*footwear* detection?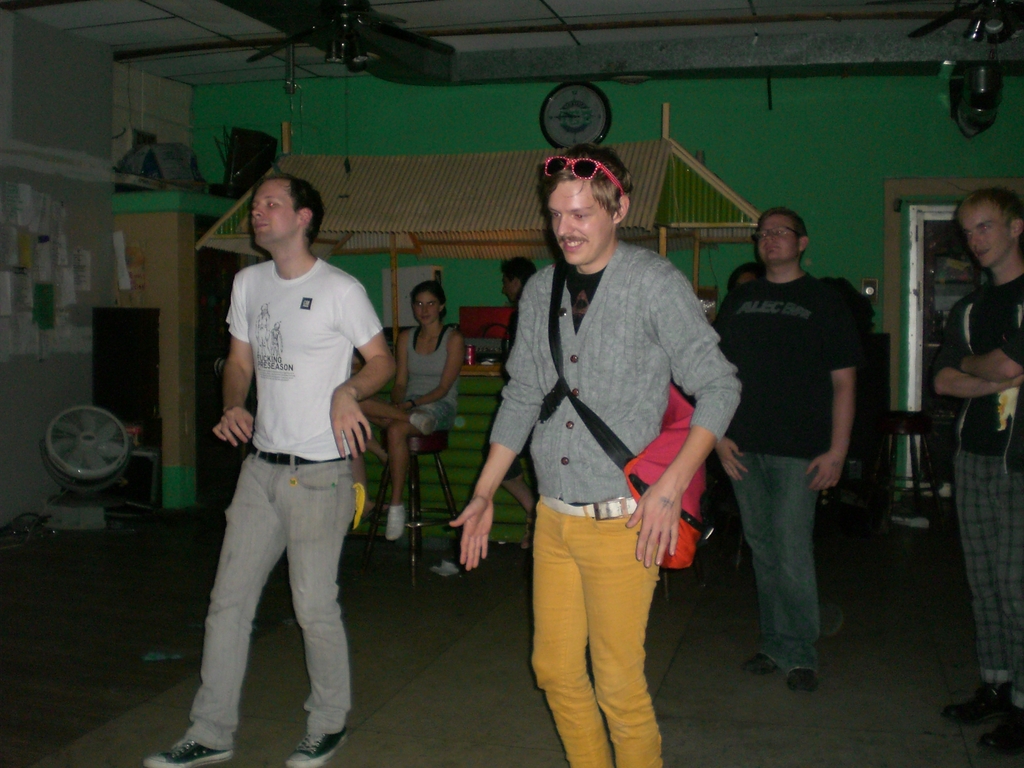
x1=150 y1=734 x2=236 y2=767
